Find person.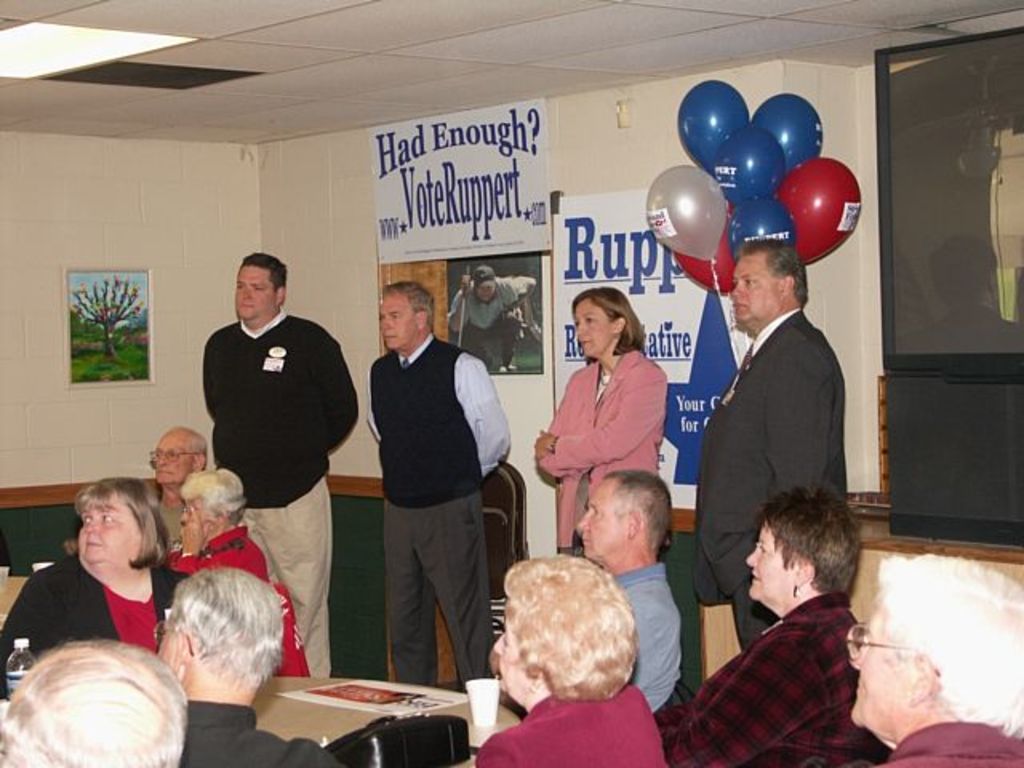
110 416 270 584.
